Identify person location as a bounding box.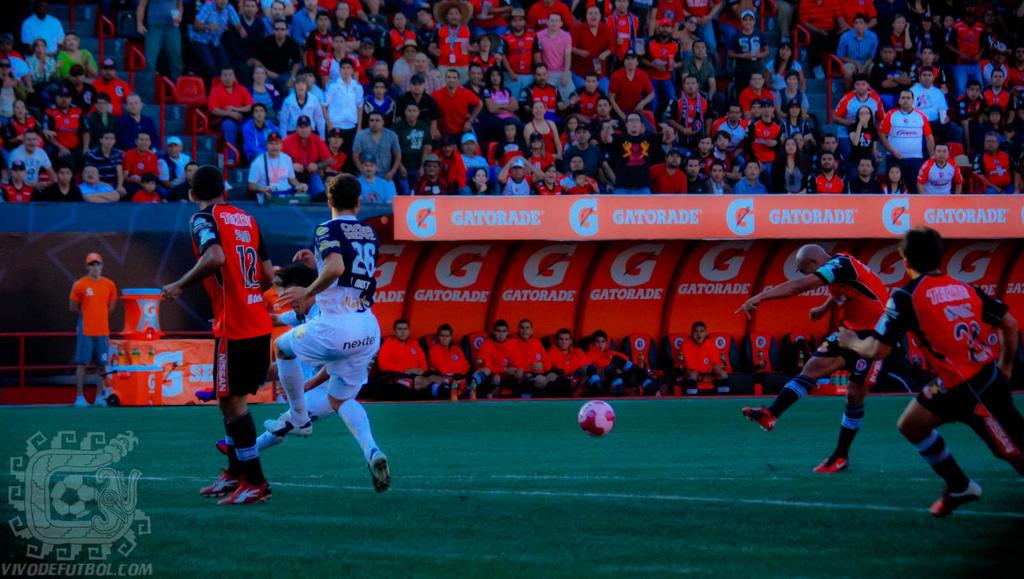
212 168 389 487.
